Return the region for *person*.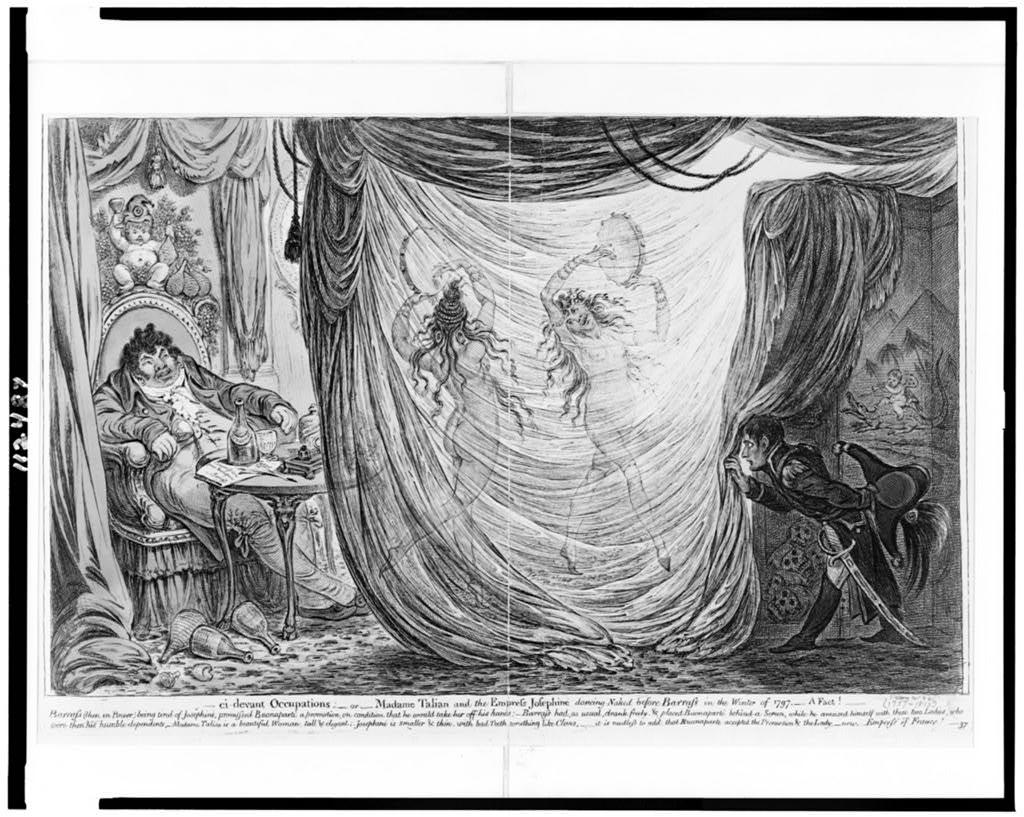
select_region(381, 254, 531, 603).
